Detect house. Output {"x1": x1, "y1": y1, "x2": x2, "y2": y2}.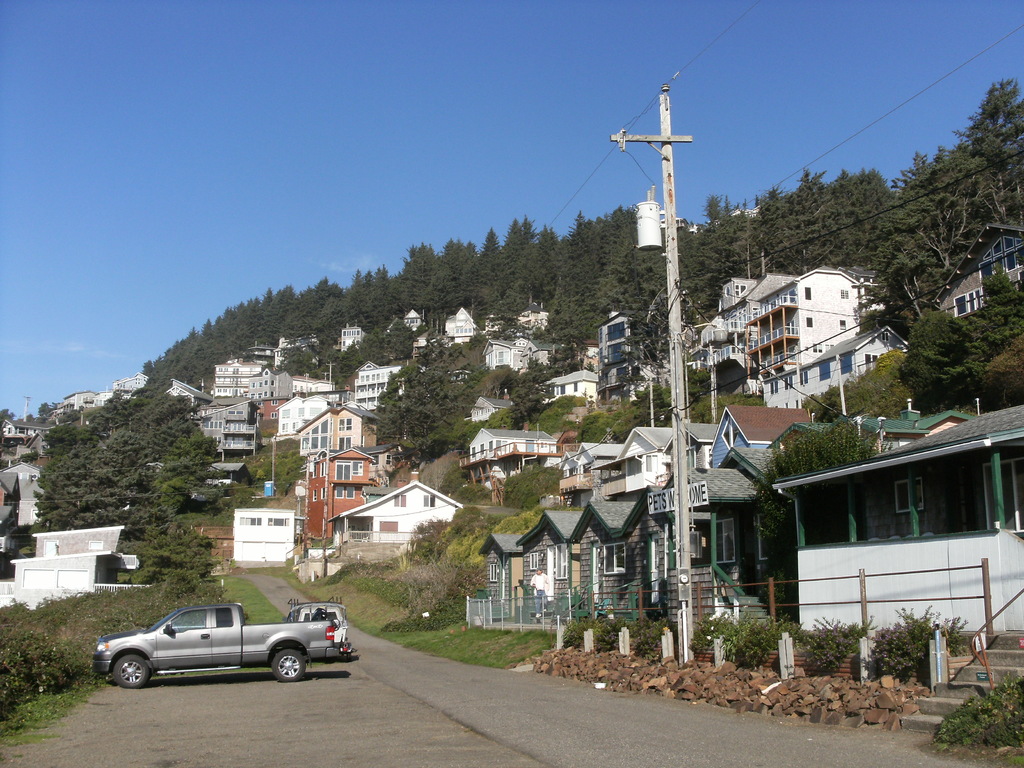
{"x1": 474, "y1": 339, "x2": 566, "y2": 381}.
